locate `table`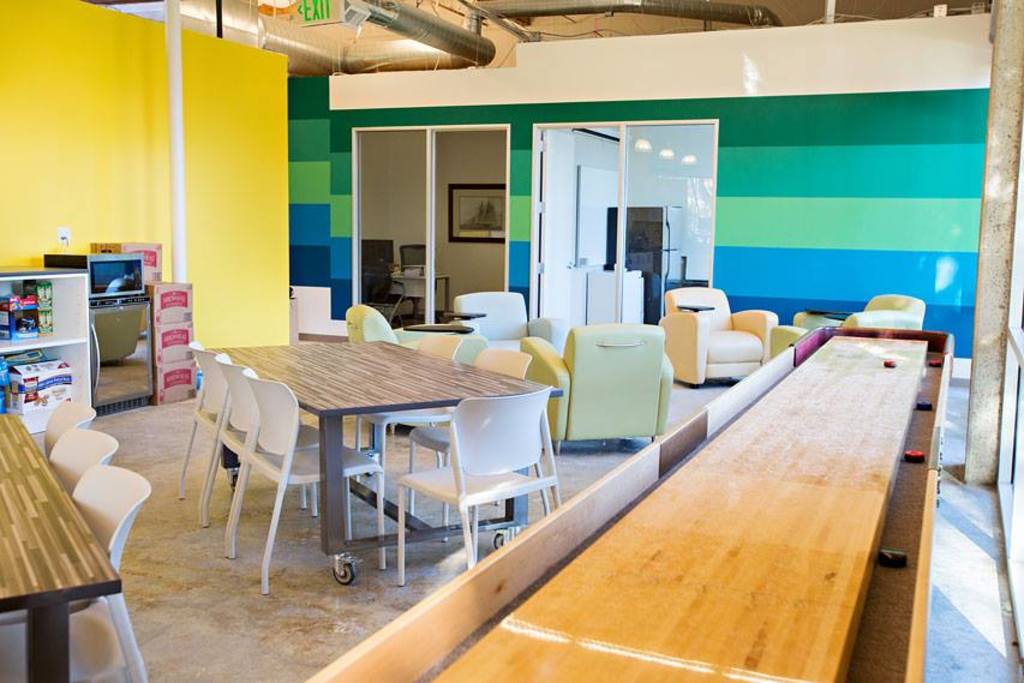
186, 342, 563, 576
